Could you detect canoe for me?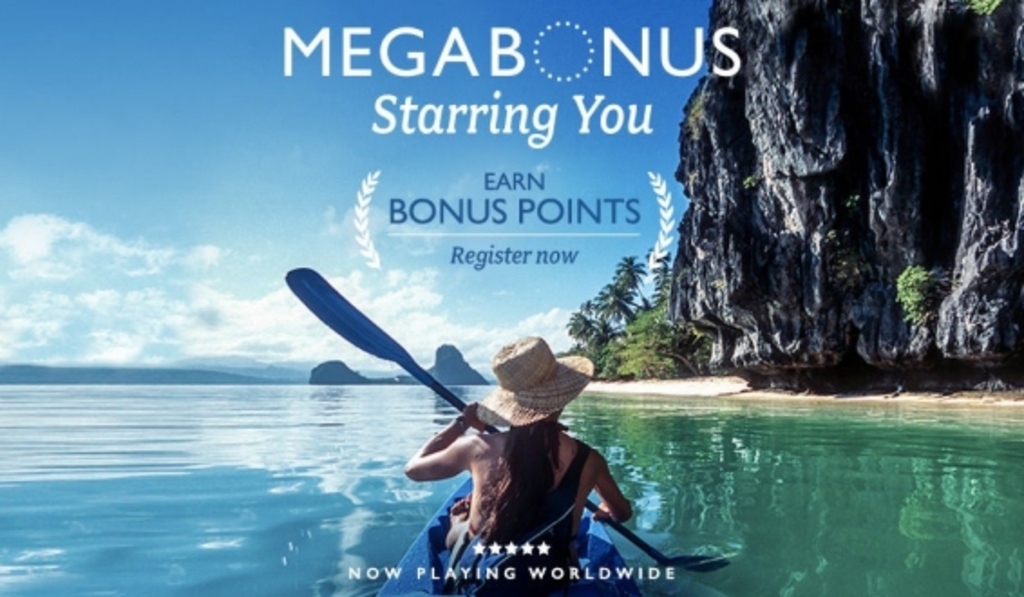
Detection result: x1=367 y1=470 x2=637 y2=595.
